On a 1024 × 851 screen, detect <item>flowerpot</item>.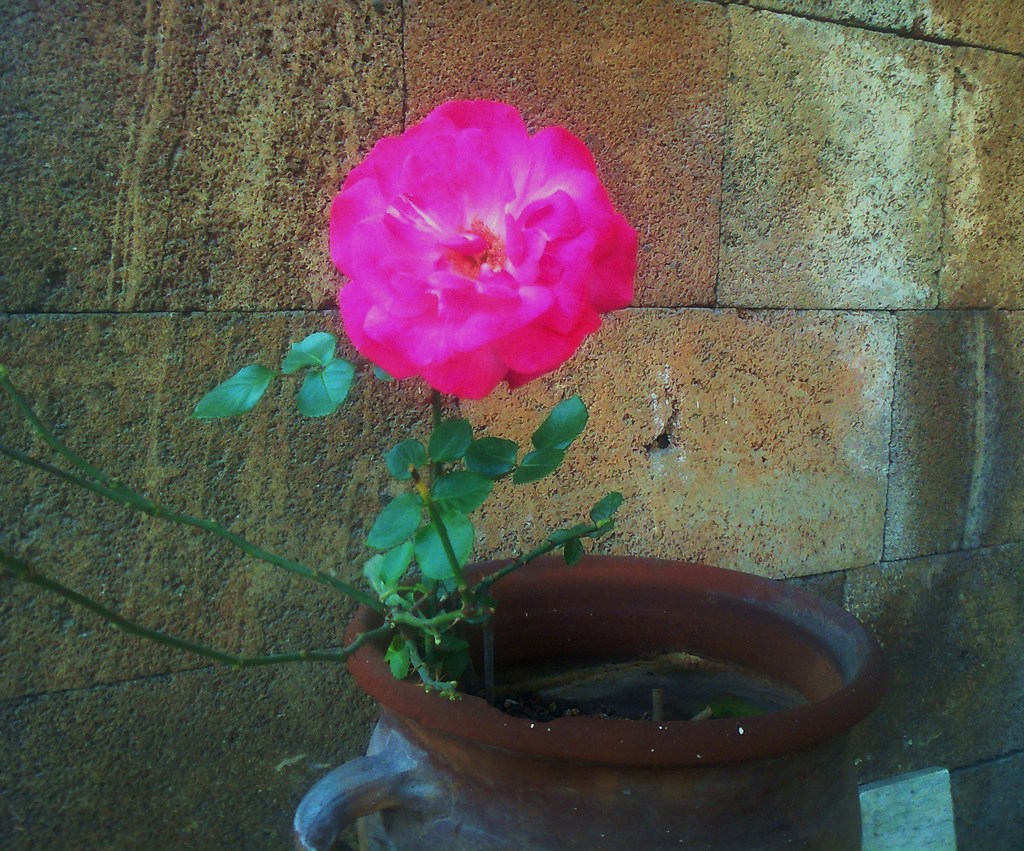
bbox=(292, 553, 887, 850).
